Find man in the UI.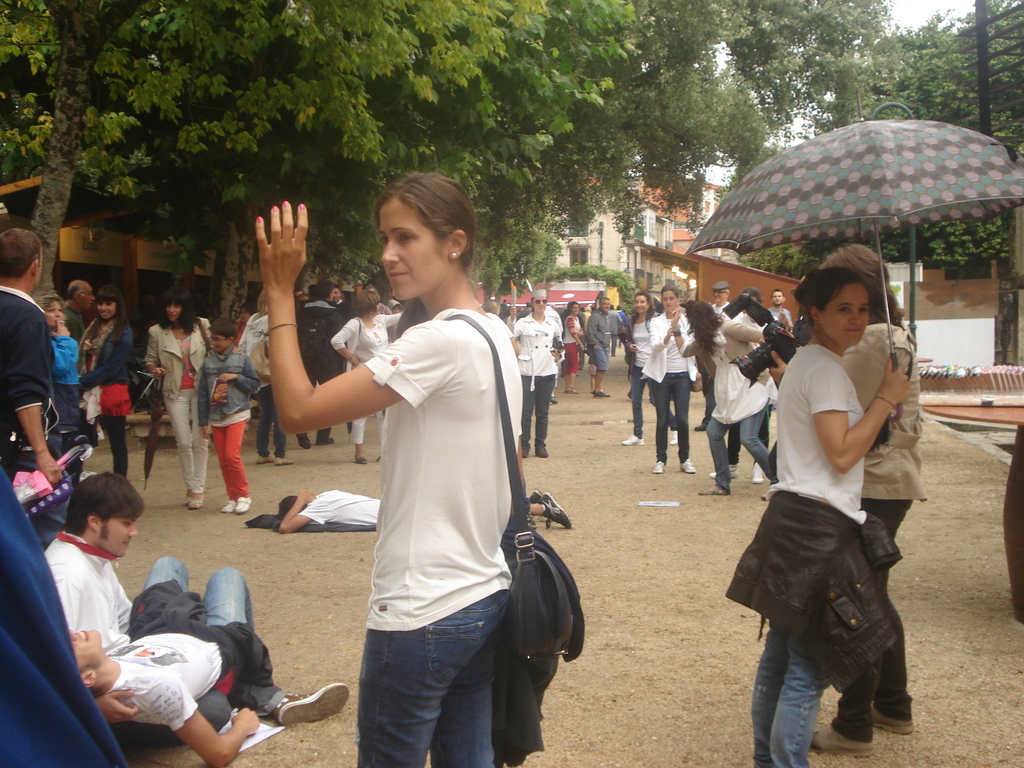
UI element at {"left": 0, "top": 225, "right": 79, "bottom": 550}.
